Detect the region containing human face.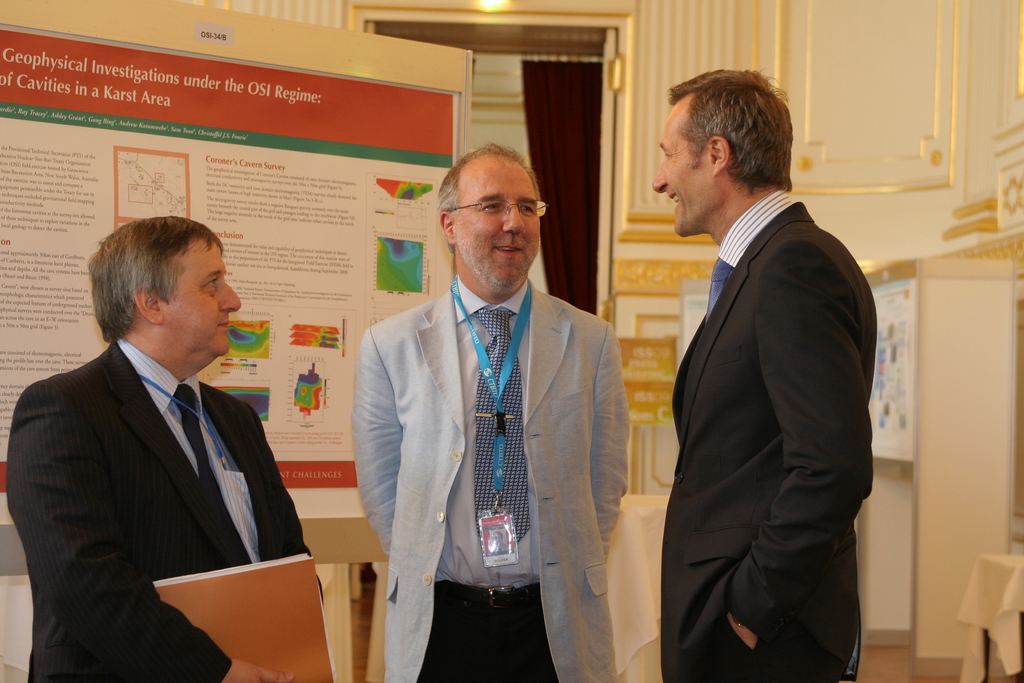
(162,237,238,358).
